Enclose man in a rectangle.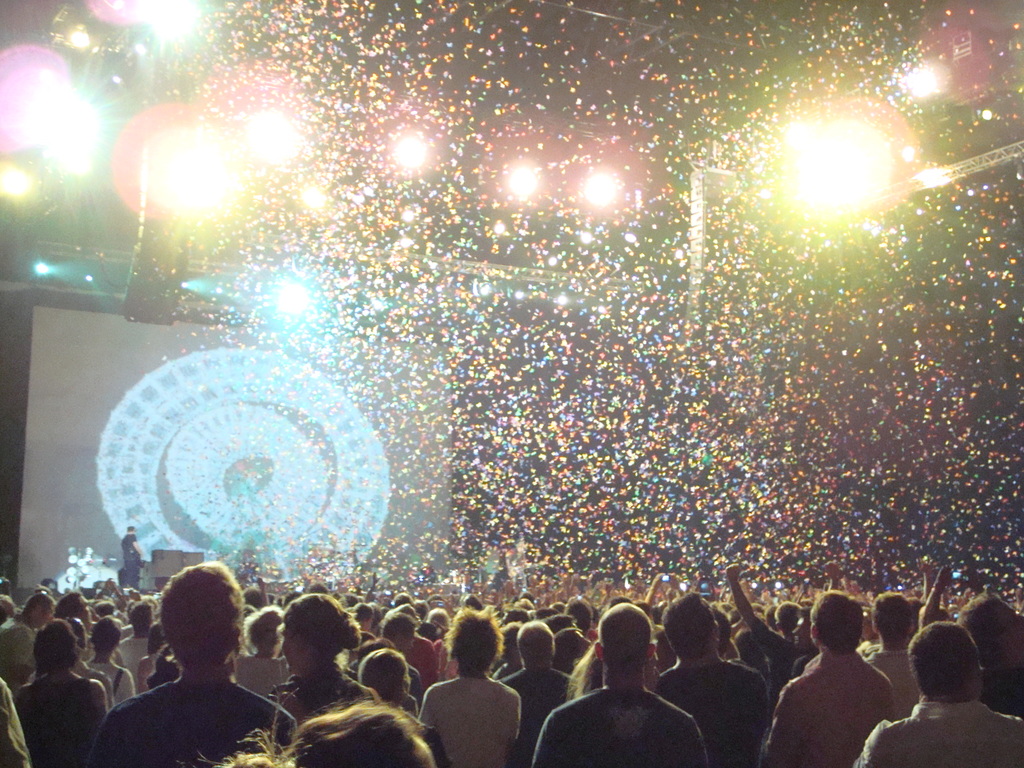
<region>118, 525, 148, 589</region>.
